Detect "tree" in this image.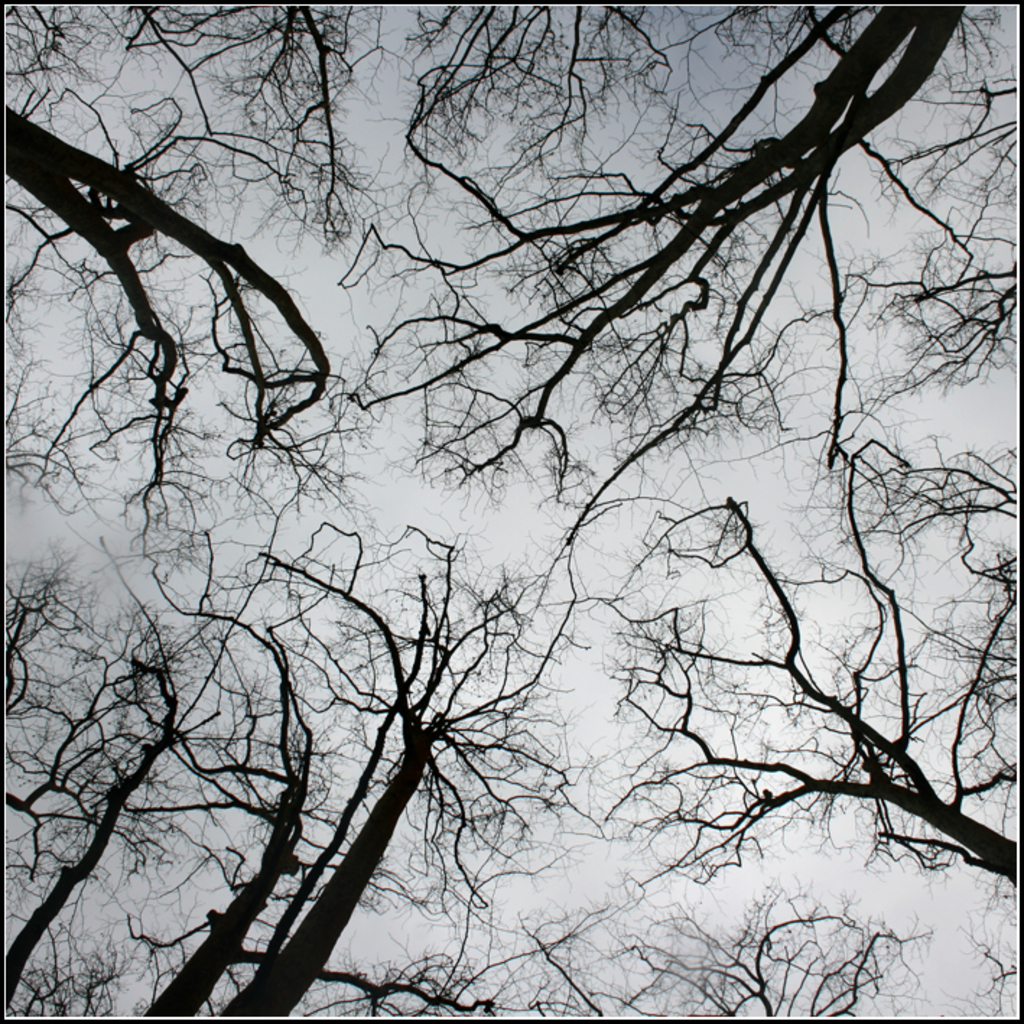
Detection: l=0, t=487, r=292, b=1014.
